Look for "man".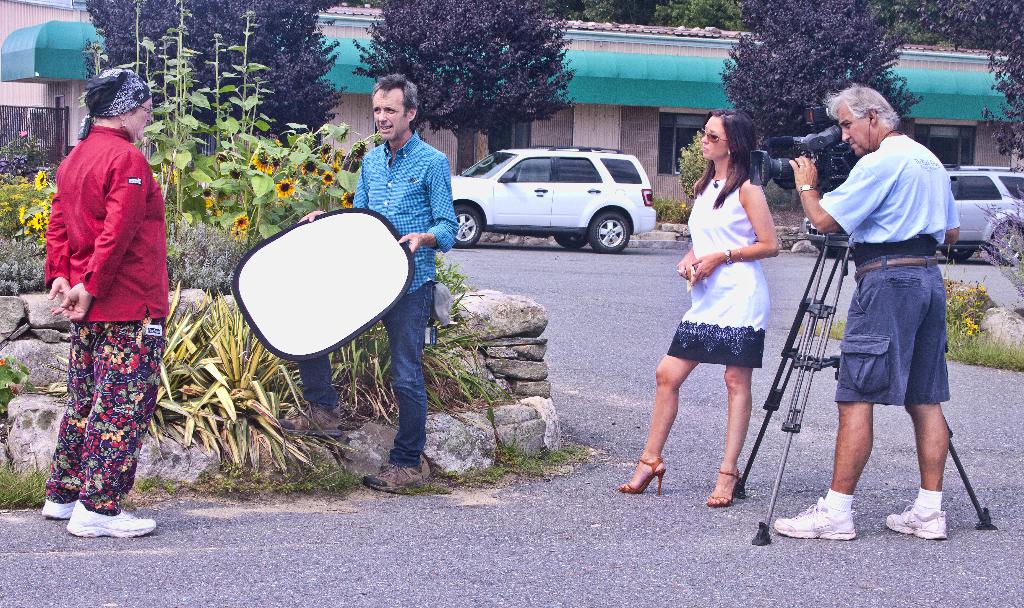
Found: (788,79,957,544).
